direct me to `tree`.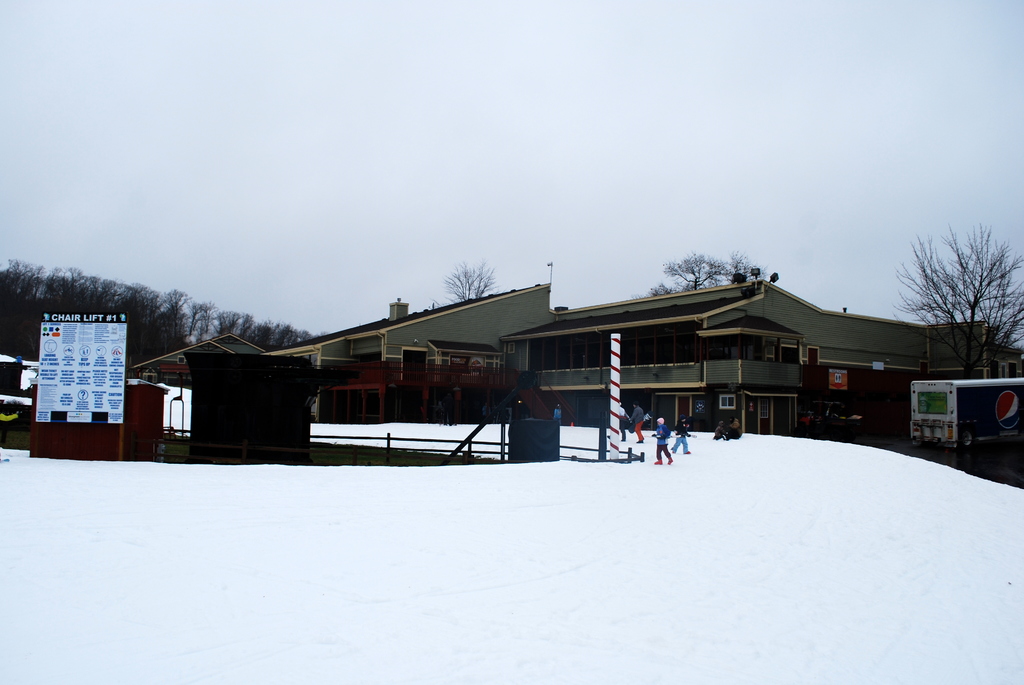
Direction: box(890, 216, 1016, 359).
